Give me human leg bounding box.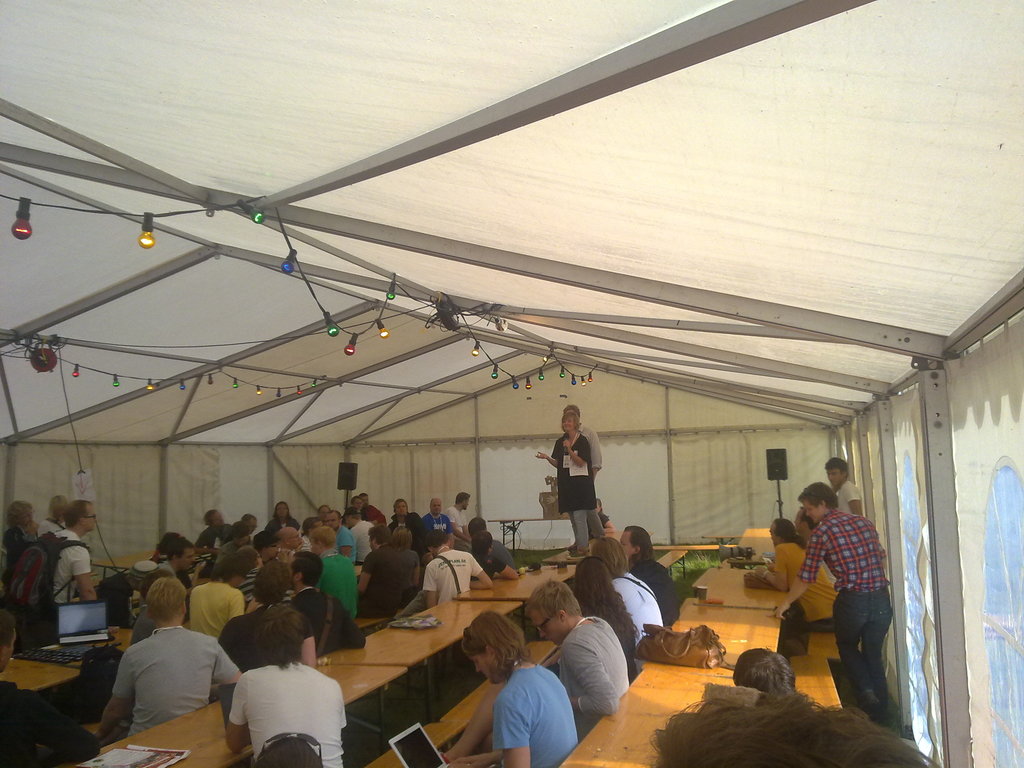
l=564, t=513, r=607, b=554.
